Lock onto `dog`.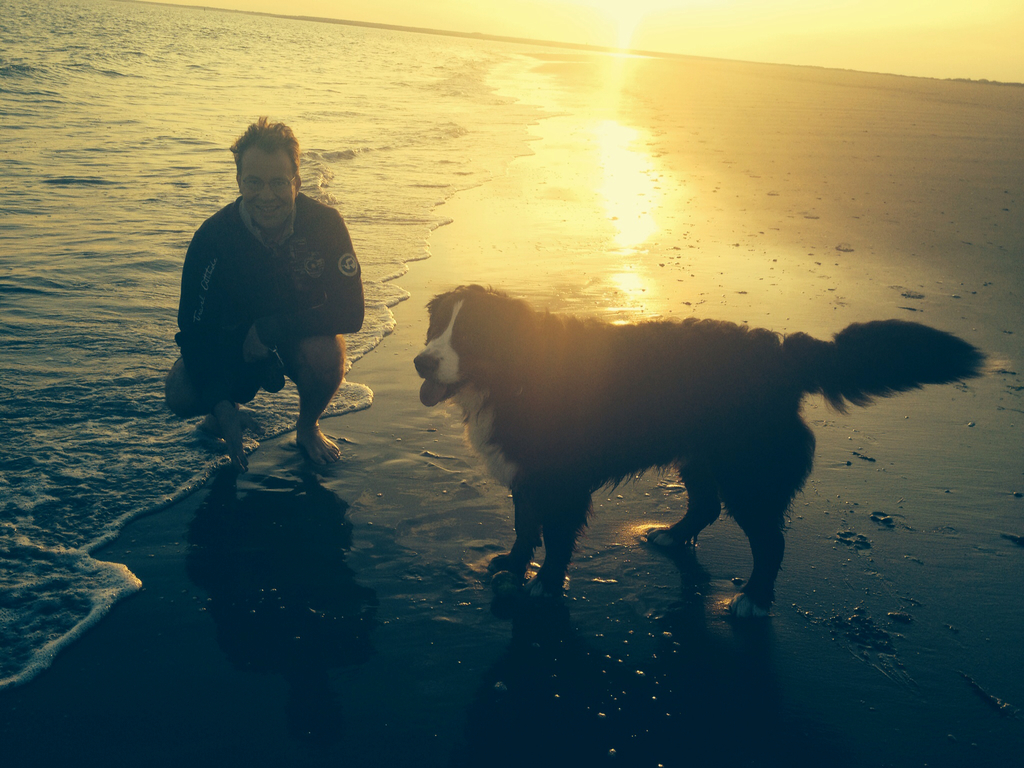
Locked: x1=412 y1=282 x2=990 y2=621.
